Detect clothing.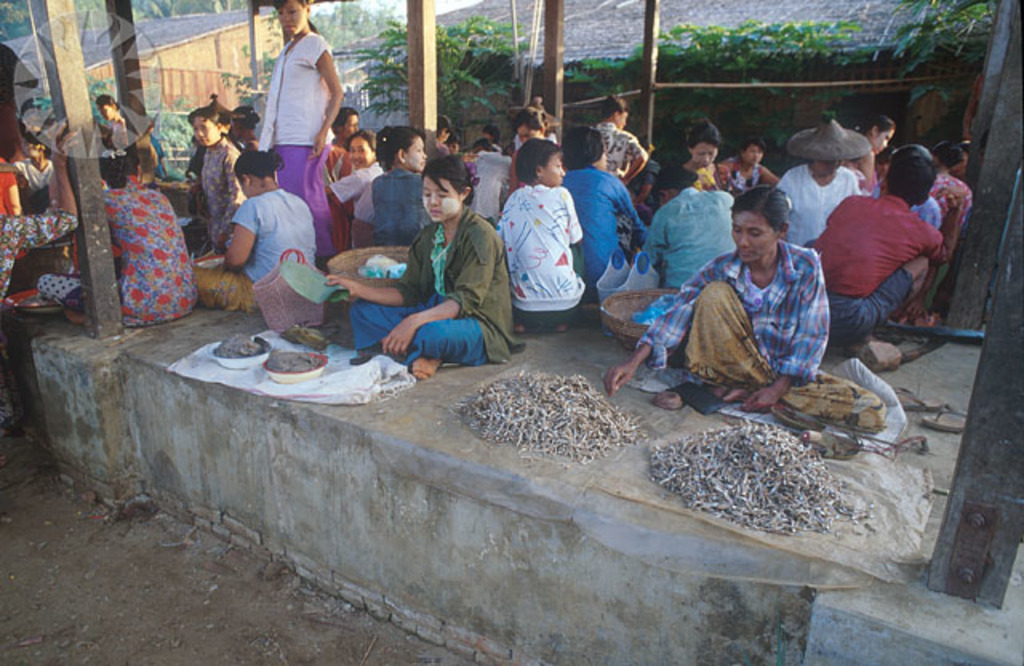
Detected at {"x1": 11, "y1": 155, "x2": 53, "y2": 202}.
